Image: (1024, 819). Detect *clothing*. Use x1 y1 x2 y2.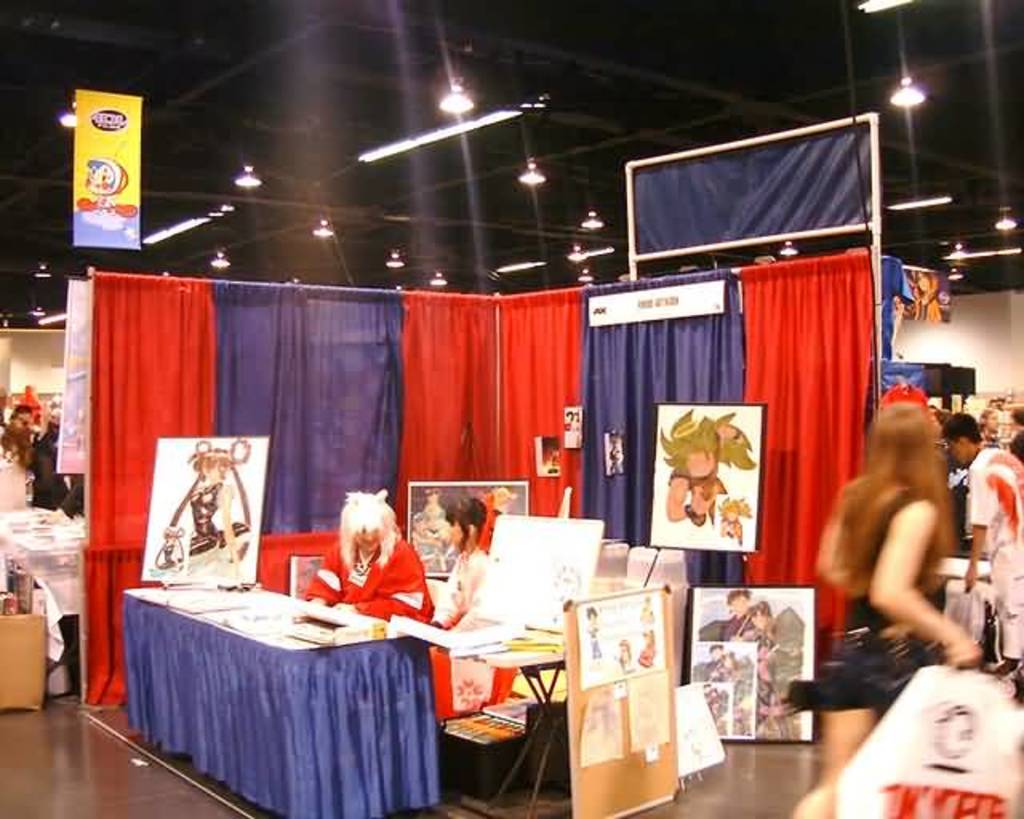
677 654 736 733.
